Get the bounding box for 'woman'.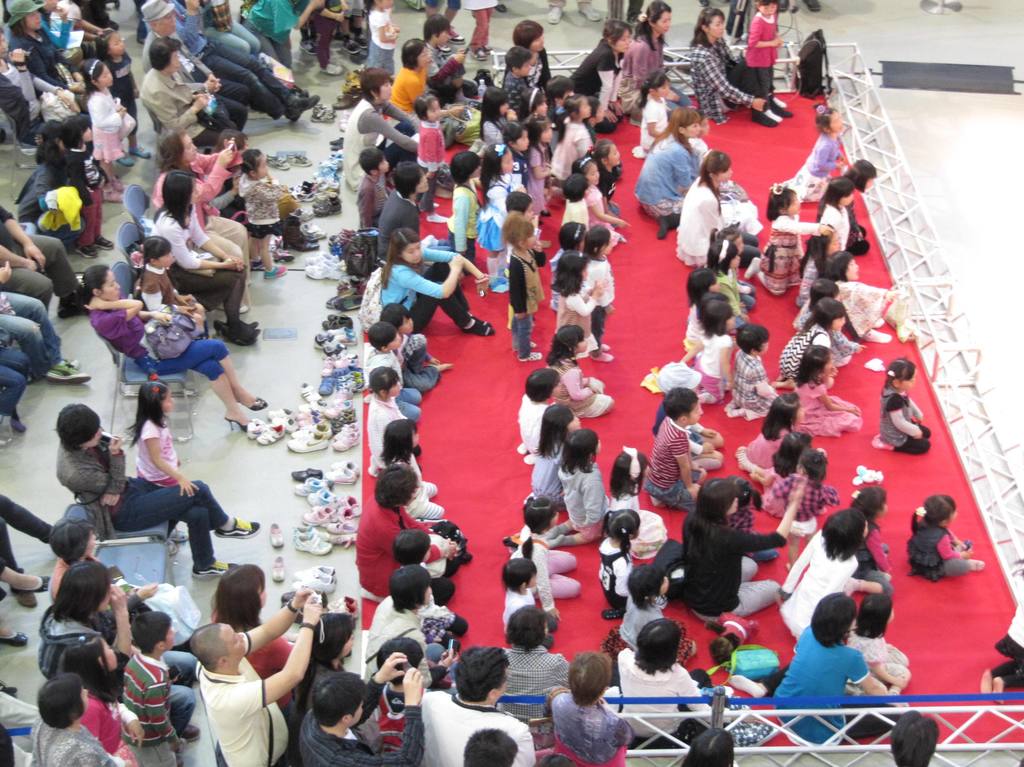
box=[295, 605, 389, 744].
